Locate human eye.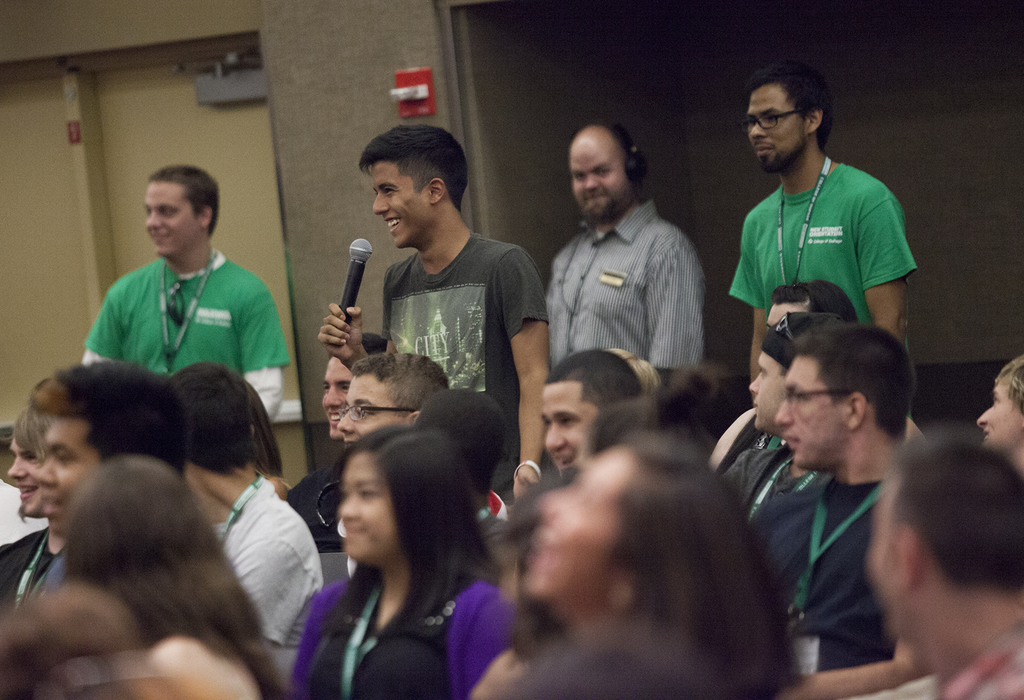
Bounding box: crop(160, 206, 178, 218).
